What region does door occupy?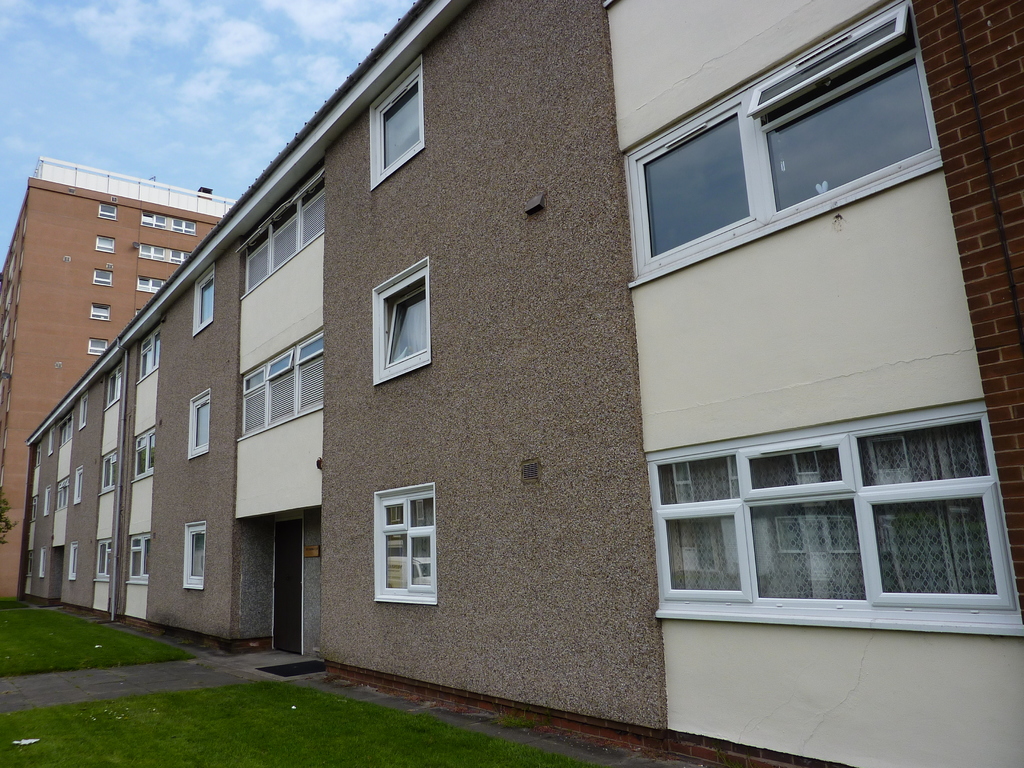
select_region(272, 519, 300, 650).
